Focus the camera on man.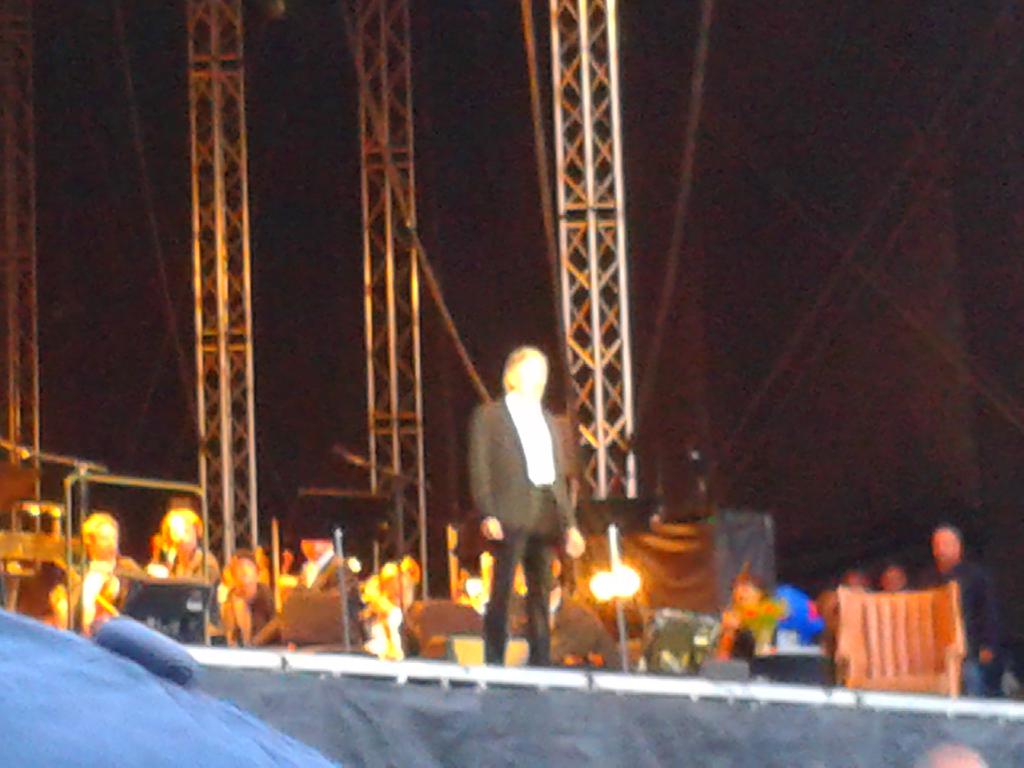
Focus region: locate(466, 332, 575, 655).
